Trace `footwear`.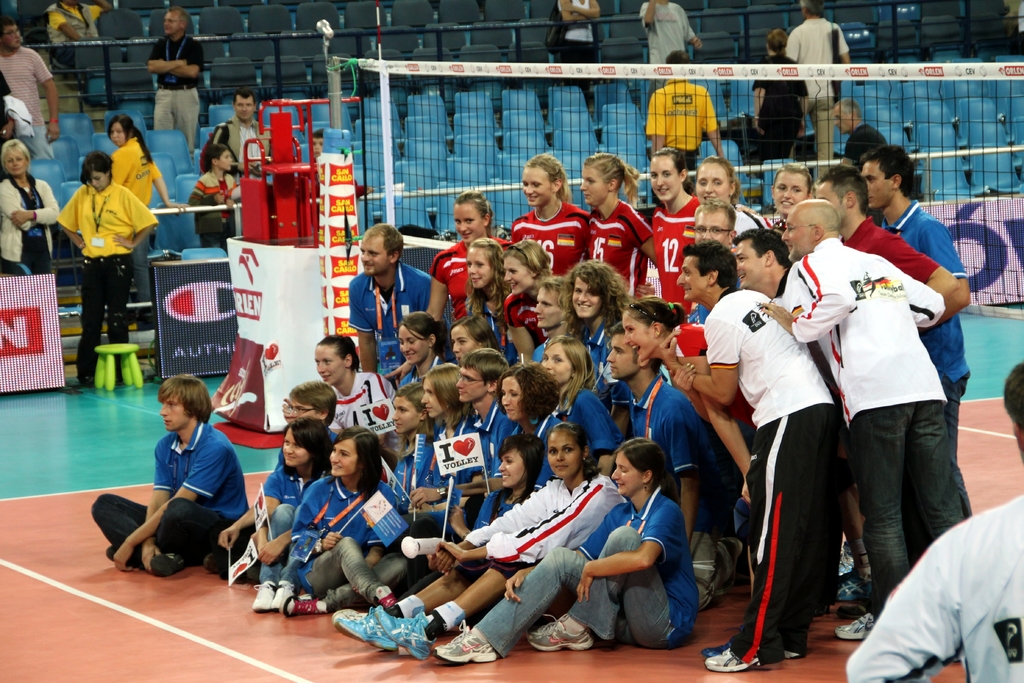
Traced to (left=524, top=610, right=591, bottom=658).
